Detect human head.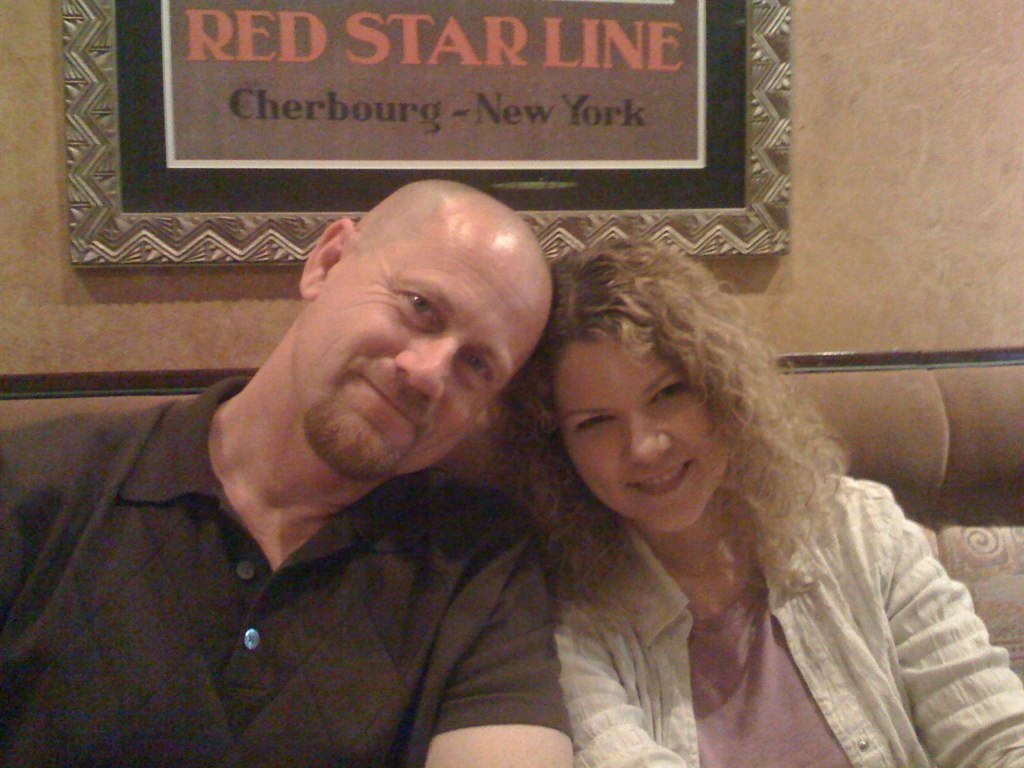
Detected at box=[298, 178, 554, 485].
